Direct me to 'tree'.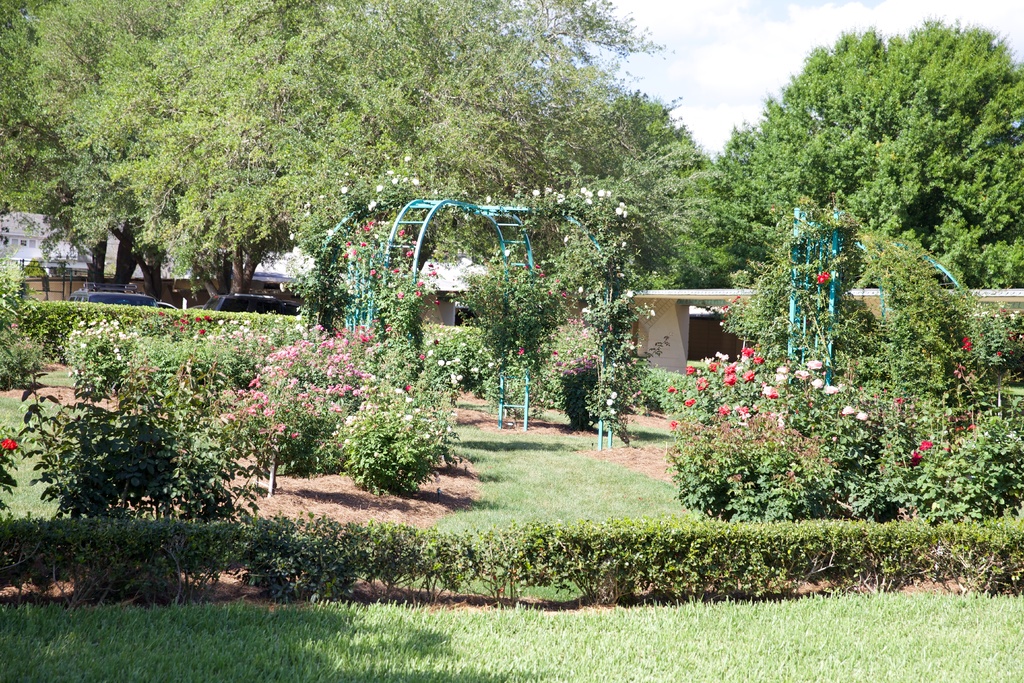
Direction: detection(0, 0, 684, 280).
